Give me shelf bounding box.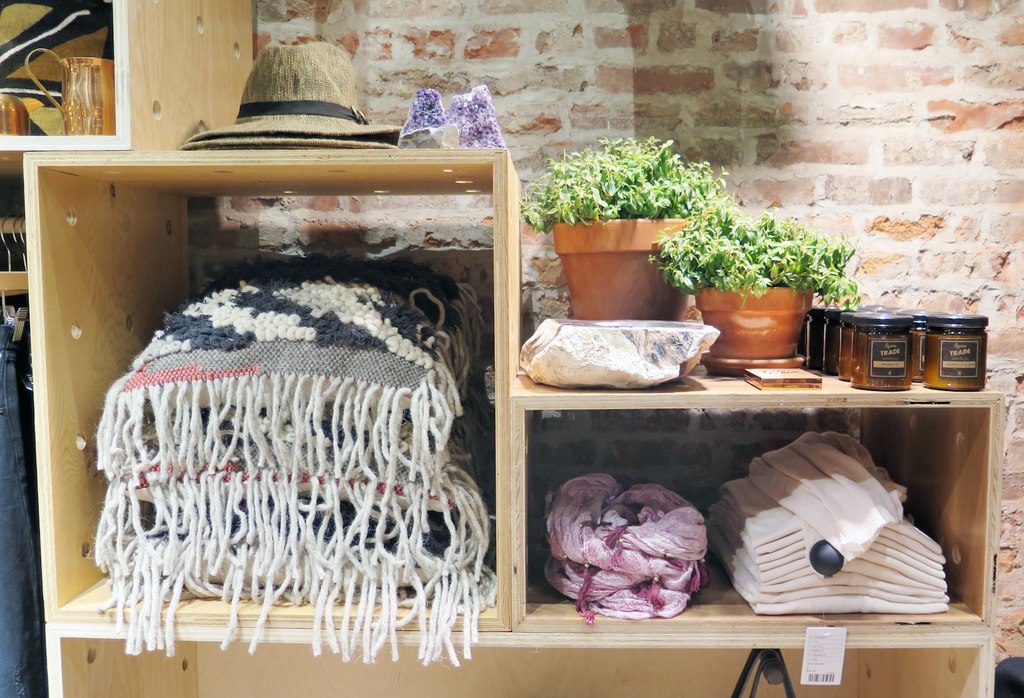
bbox(508, 392, 1005, 628).
